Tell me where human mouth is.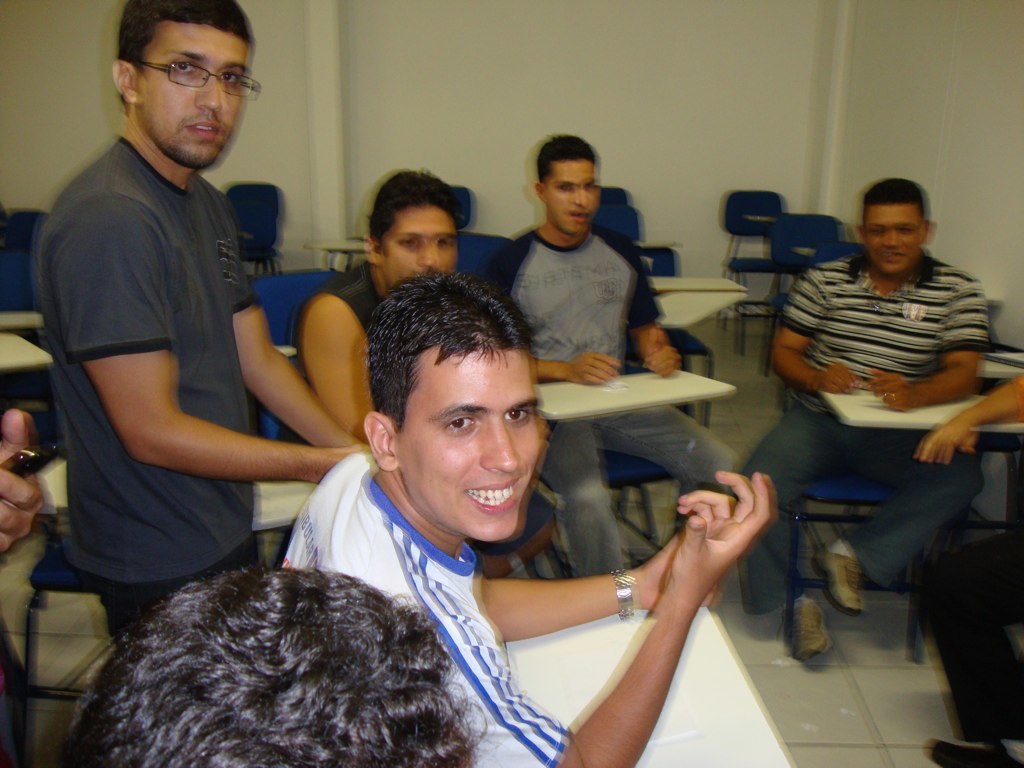
human mouth is at <region>467, 476, 519, 515</region>.
